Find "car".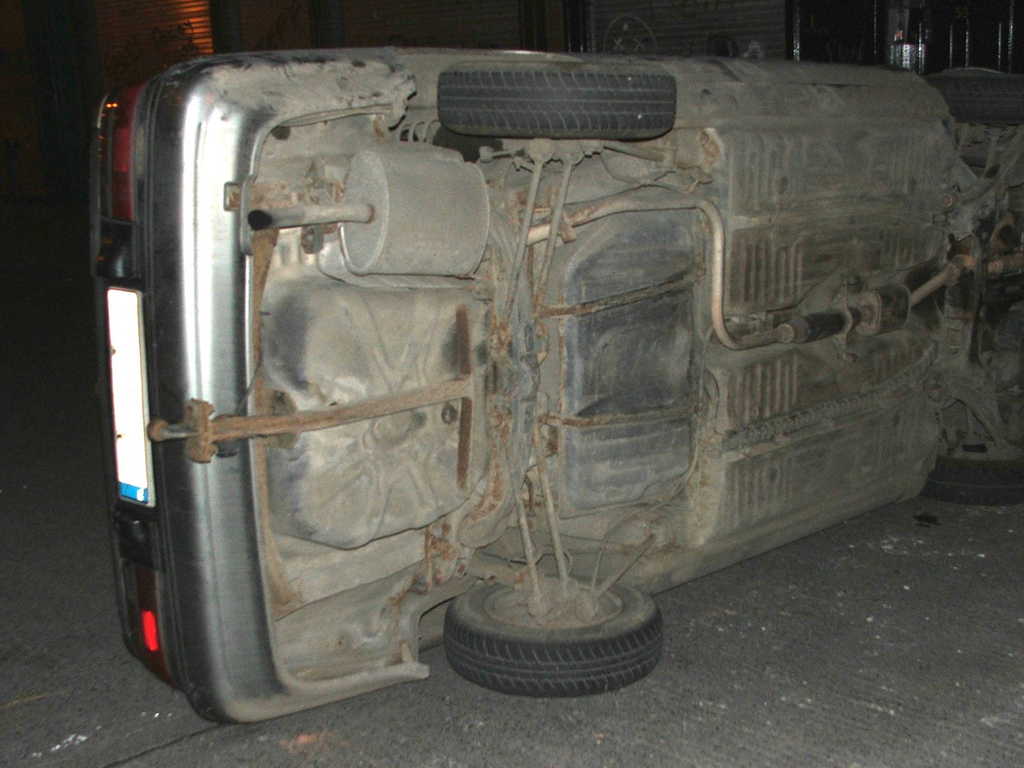
bbox=(58, 75, 950, 737).
